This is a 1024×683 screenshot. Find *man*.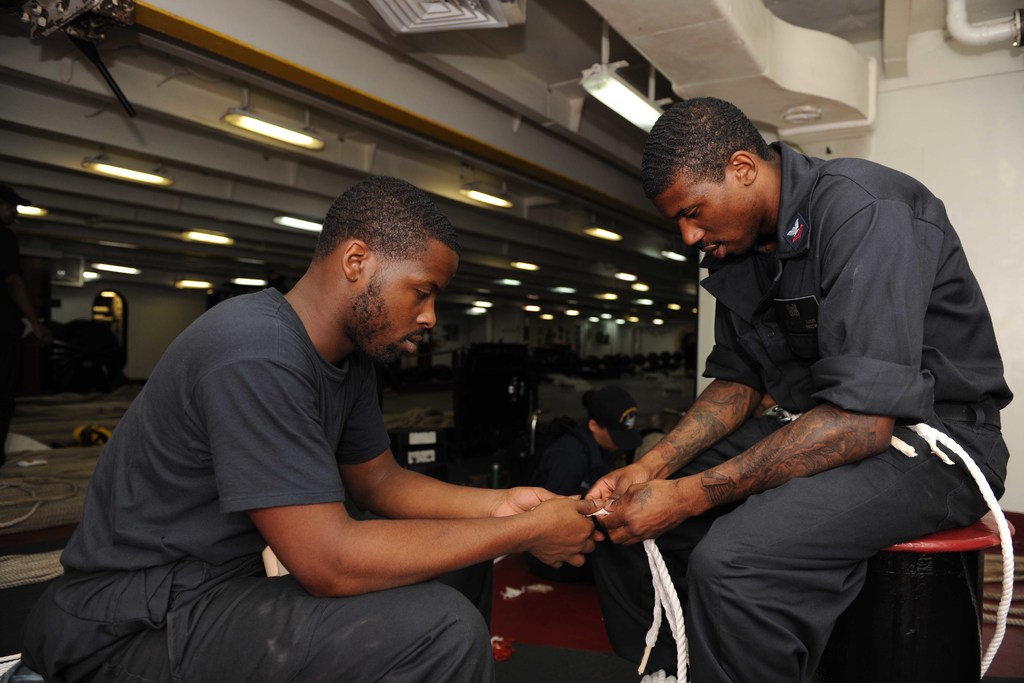
Bounding box: x1=540, y1=77, x2=1010, y2=680.
